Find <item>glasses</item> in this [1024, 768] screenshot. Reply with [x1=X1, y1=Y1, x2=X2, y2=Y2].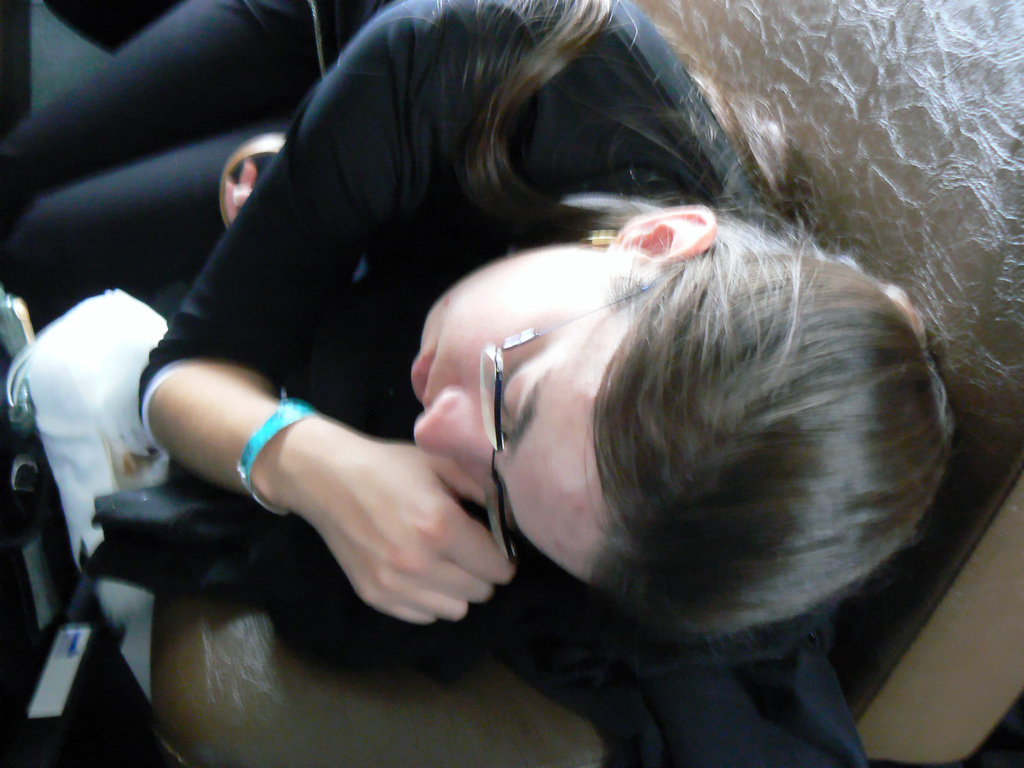
[x1=477, y1=277, x2=666, y2=561].
